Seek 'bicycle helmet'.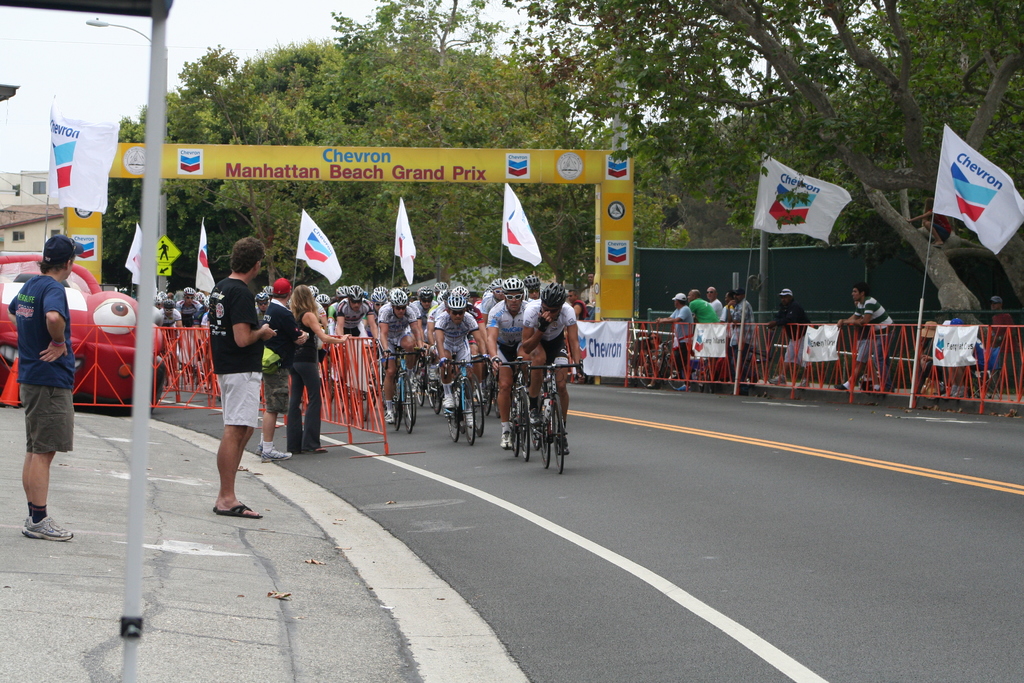
crop(314, 296, 327, 303).
